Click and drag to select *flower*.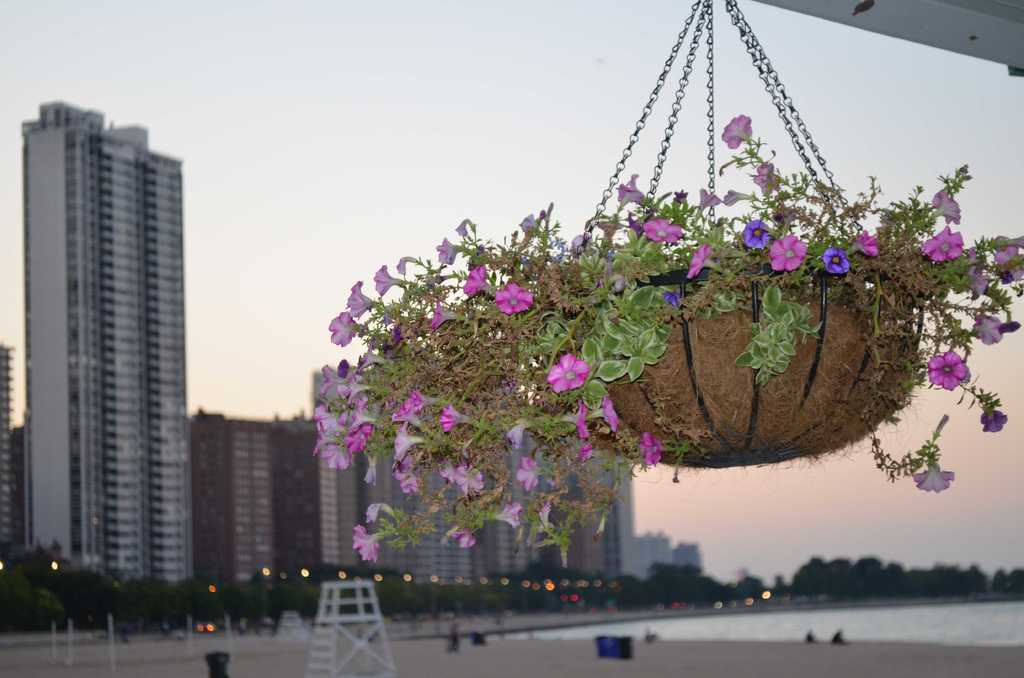
Selection: region(329, 307, 358, 348).
